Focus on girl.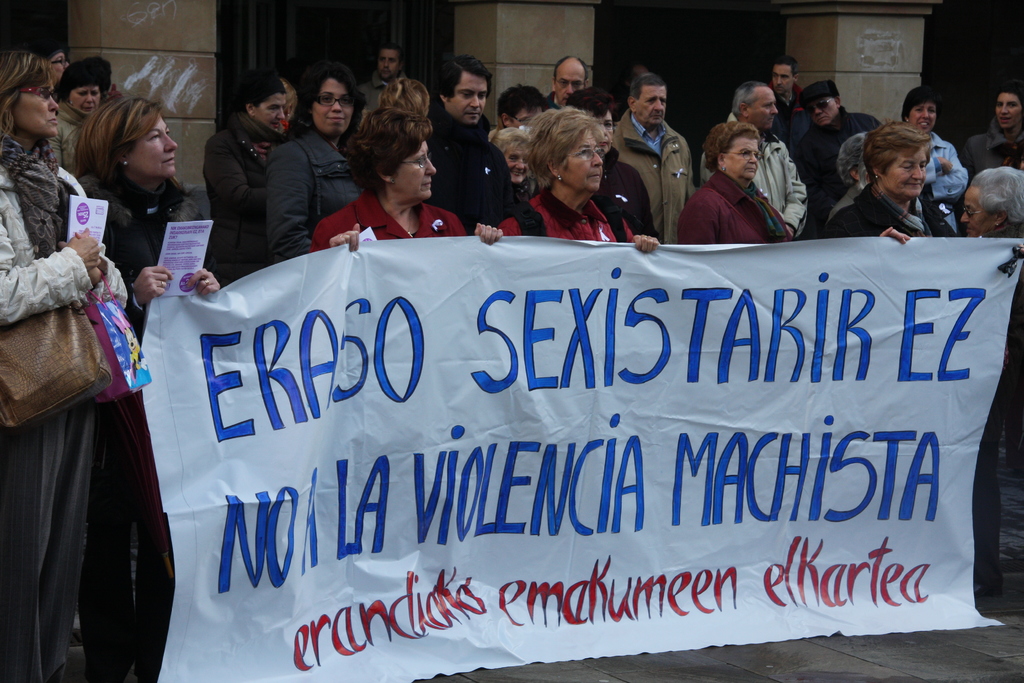
Focused at box(655, 117, 797, 259).
